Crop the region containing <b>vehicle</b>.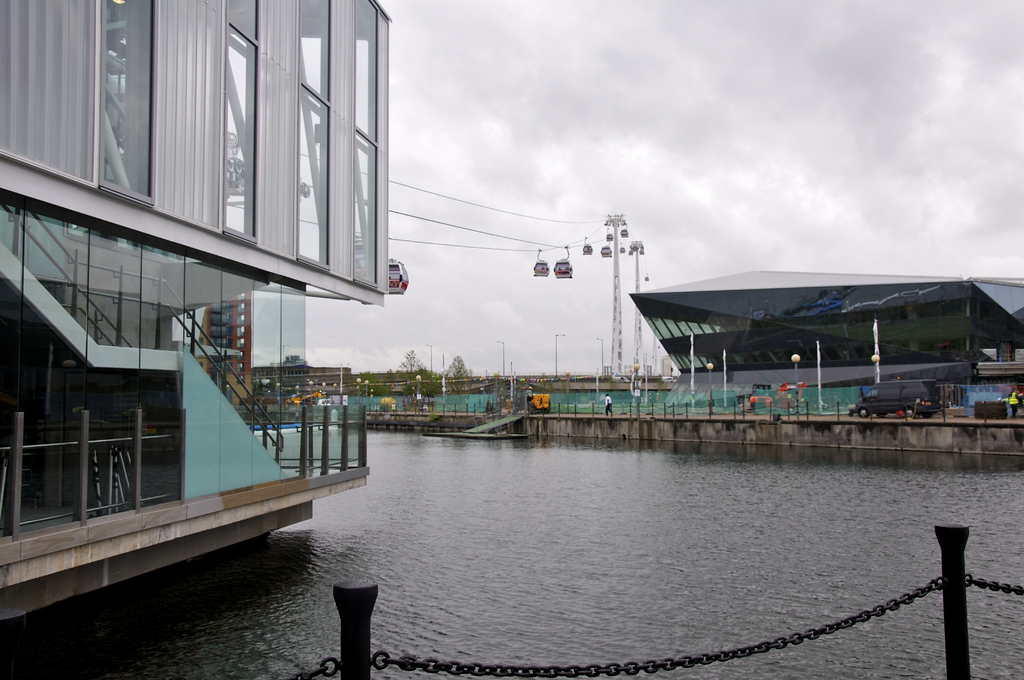
Crop region: pyautogui.locateOnScreen(0, 1, 394, 616).
